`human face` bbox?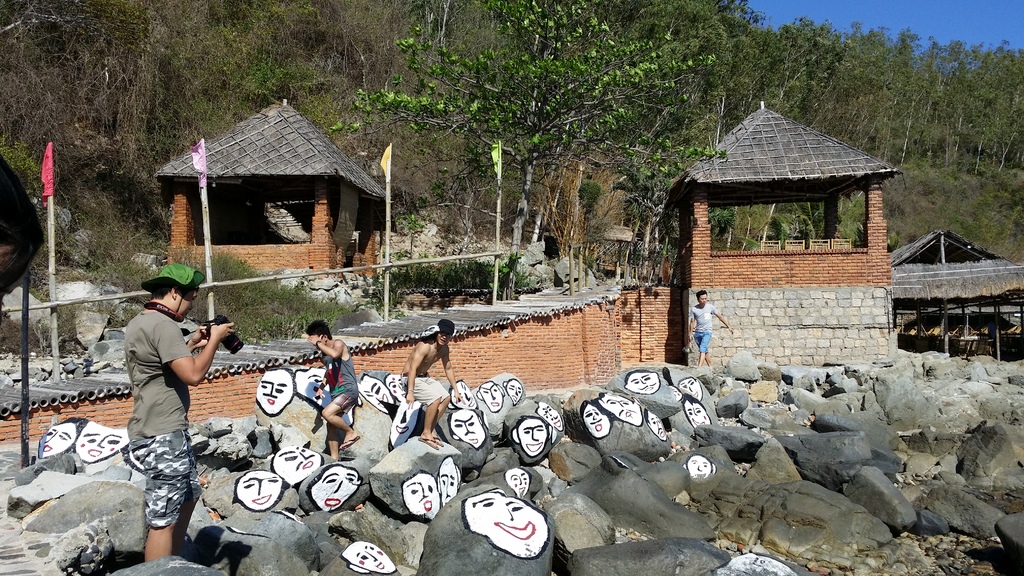
bbox(683, 454, 713, 477)
